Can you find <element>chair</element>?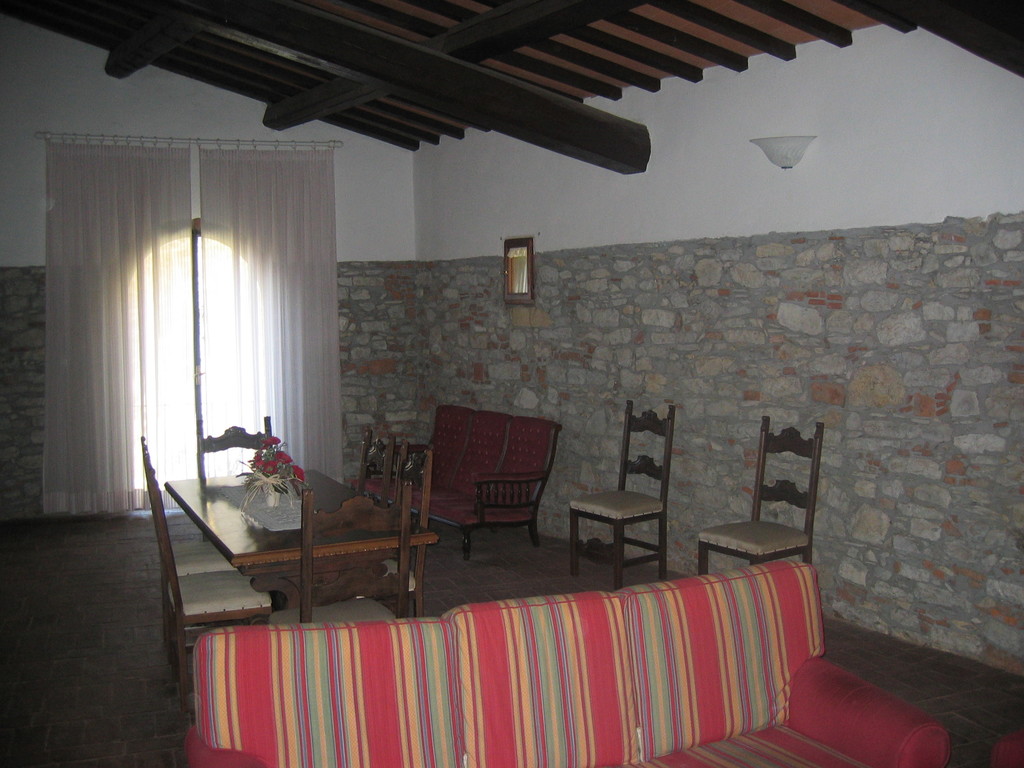
Yes, bounding box: x1=141, y1=438, x2=239, y2=645.
